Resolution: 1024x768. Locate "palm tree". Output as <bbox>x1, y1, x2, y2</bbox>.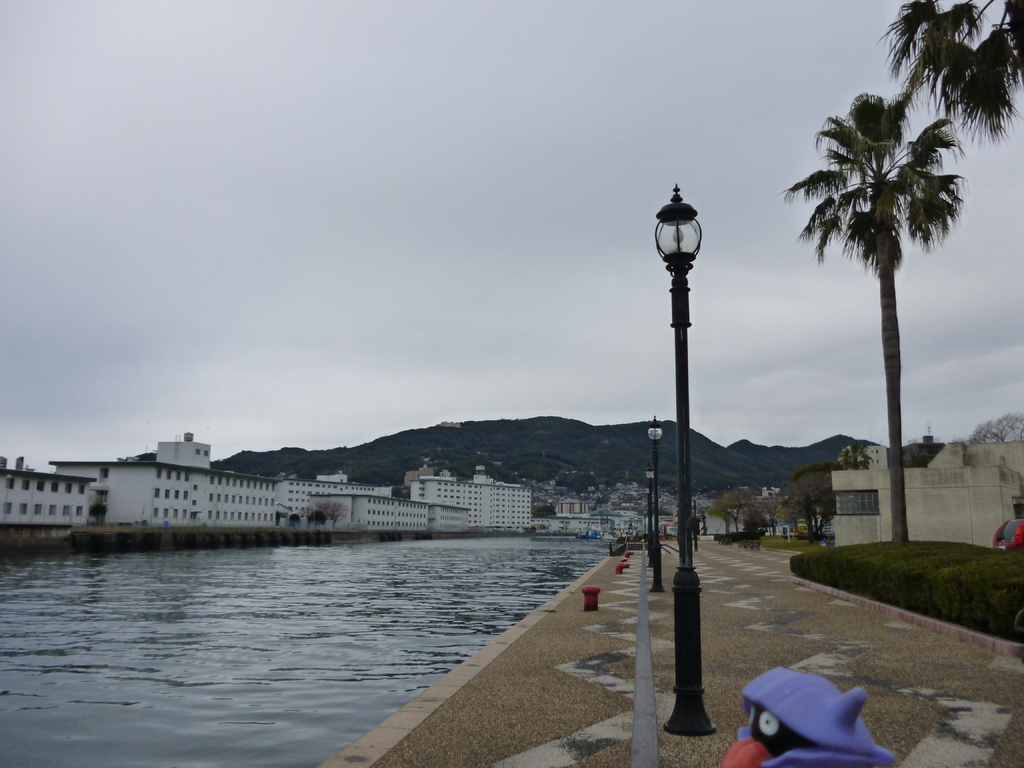
<bbox>801, 88, 969, 557</bbox>.
